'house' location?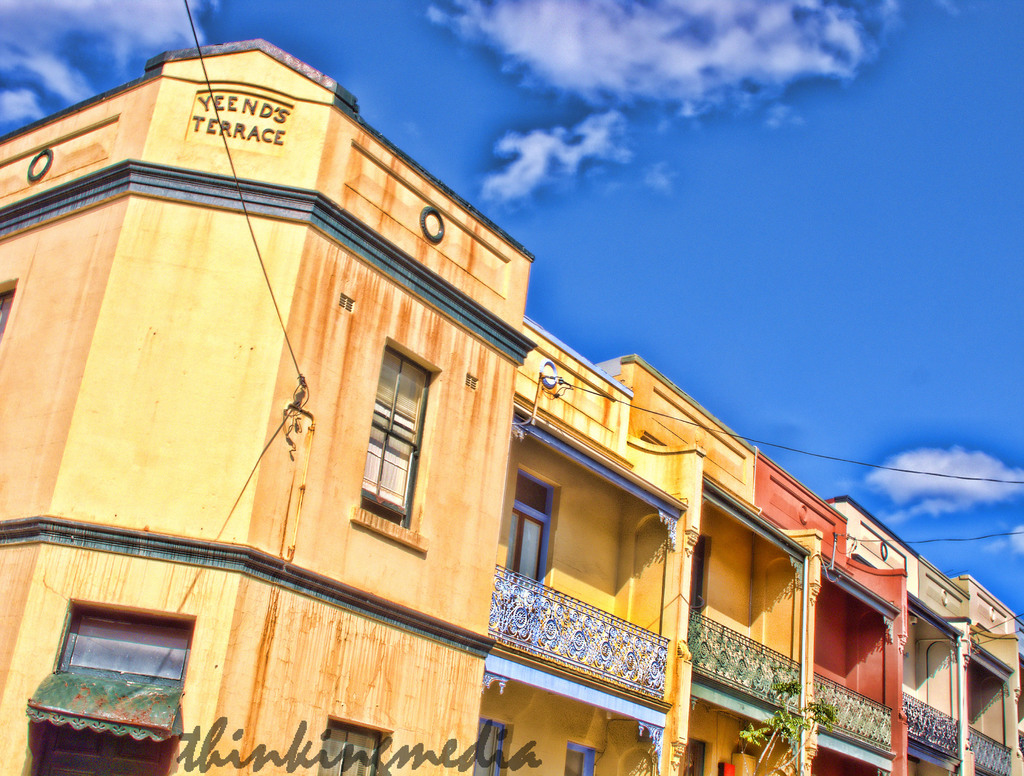
586 356 820 775
